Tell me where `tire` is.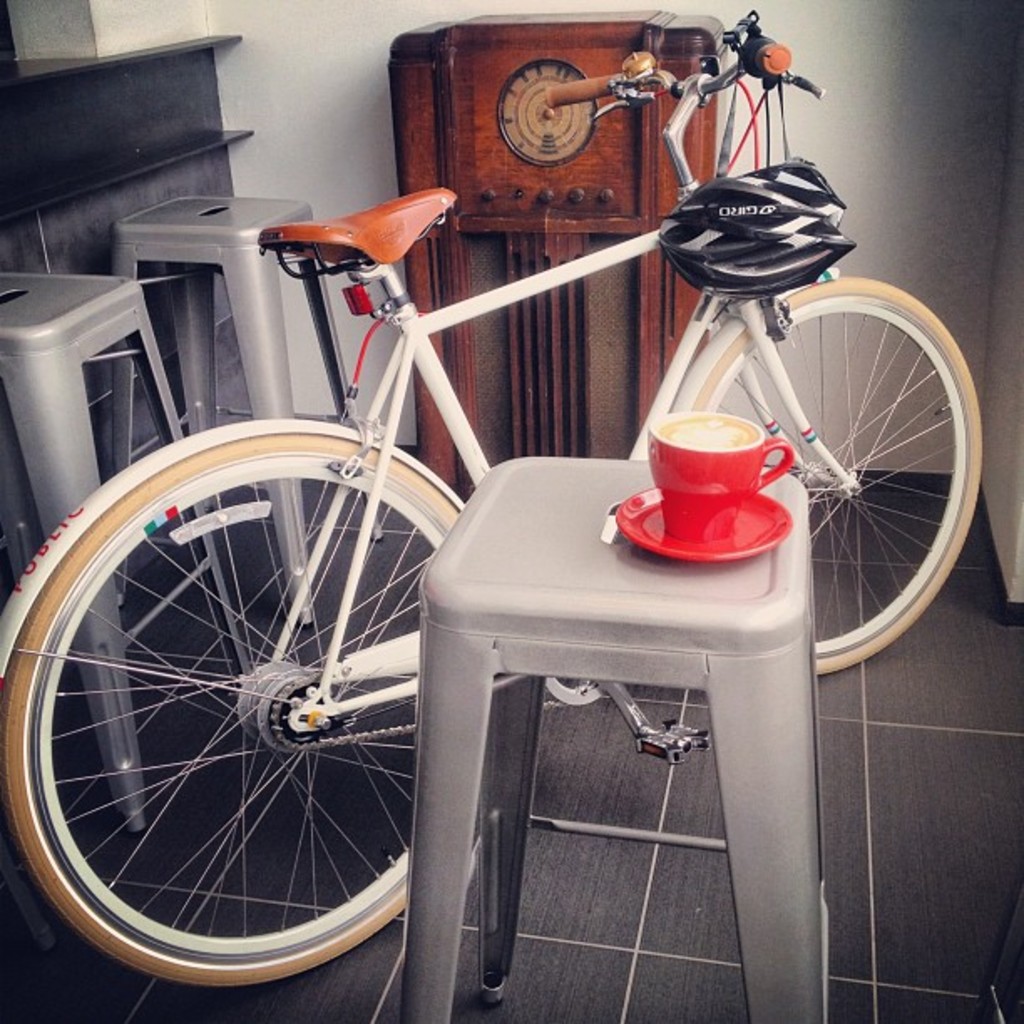
`tire` is at {"x1": 0, "y1": 402, "x2": 448, "y2": 1021}.
